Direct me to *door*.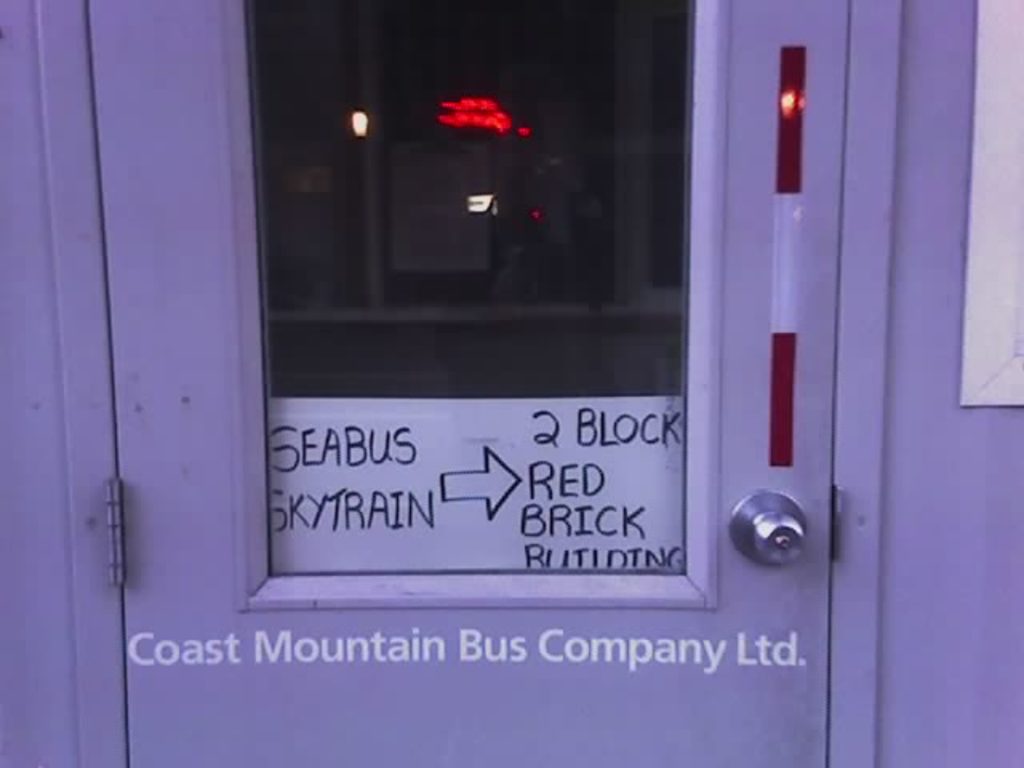
Direction: box=[85, 0, 829, 766].
